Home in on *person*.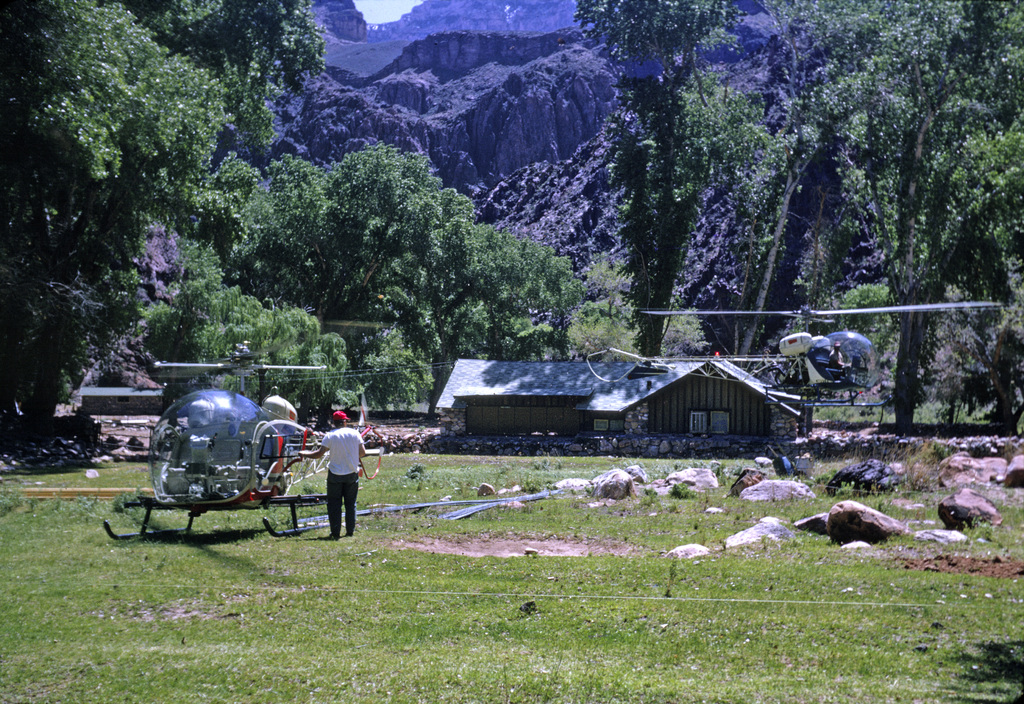
Homed in at bbox(300, 402, 371, 542).
